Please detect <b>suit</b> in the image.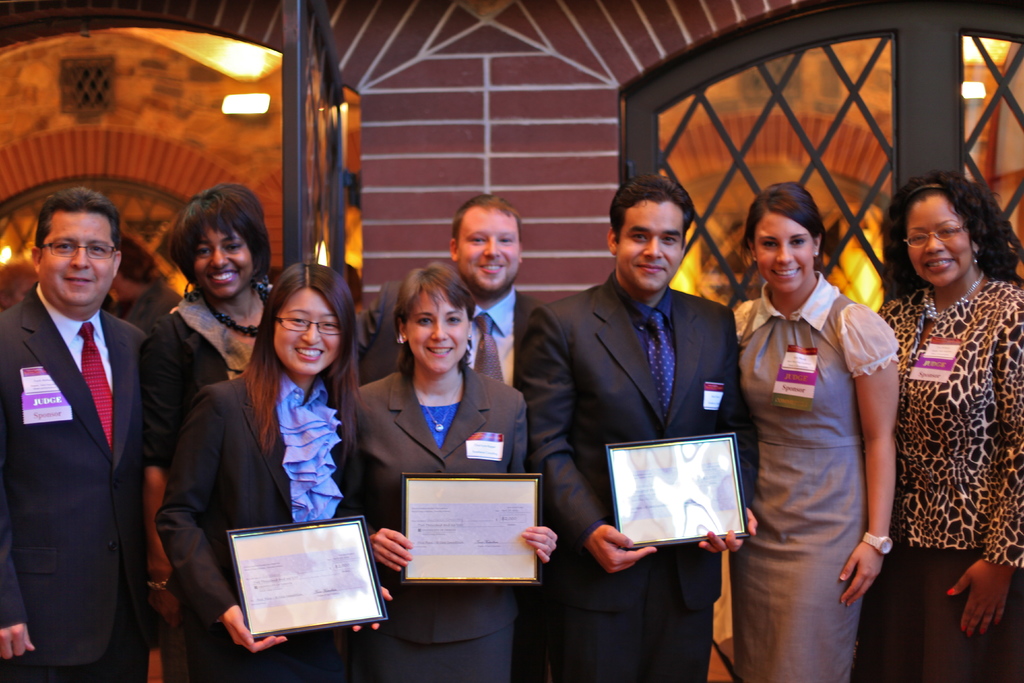
x1=0 y1=277 x2=138 y2=681.
